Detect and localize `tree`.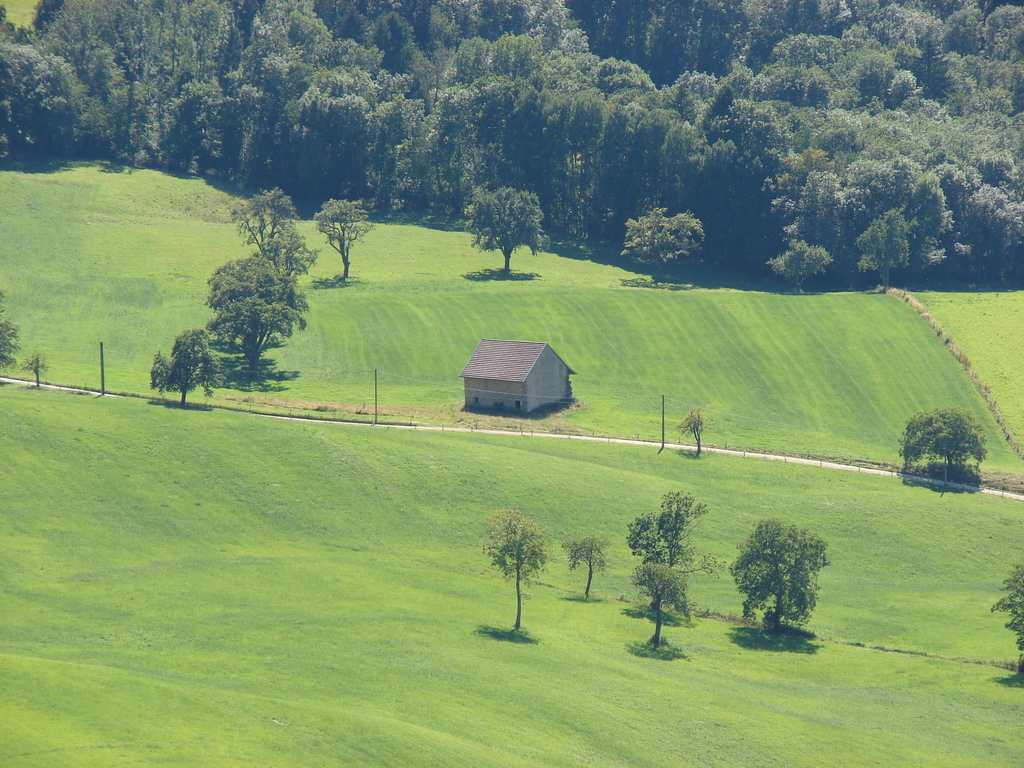
Localized at x1=620 y1=209 x2=706 y2=280.
